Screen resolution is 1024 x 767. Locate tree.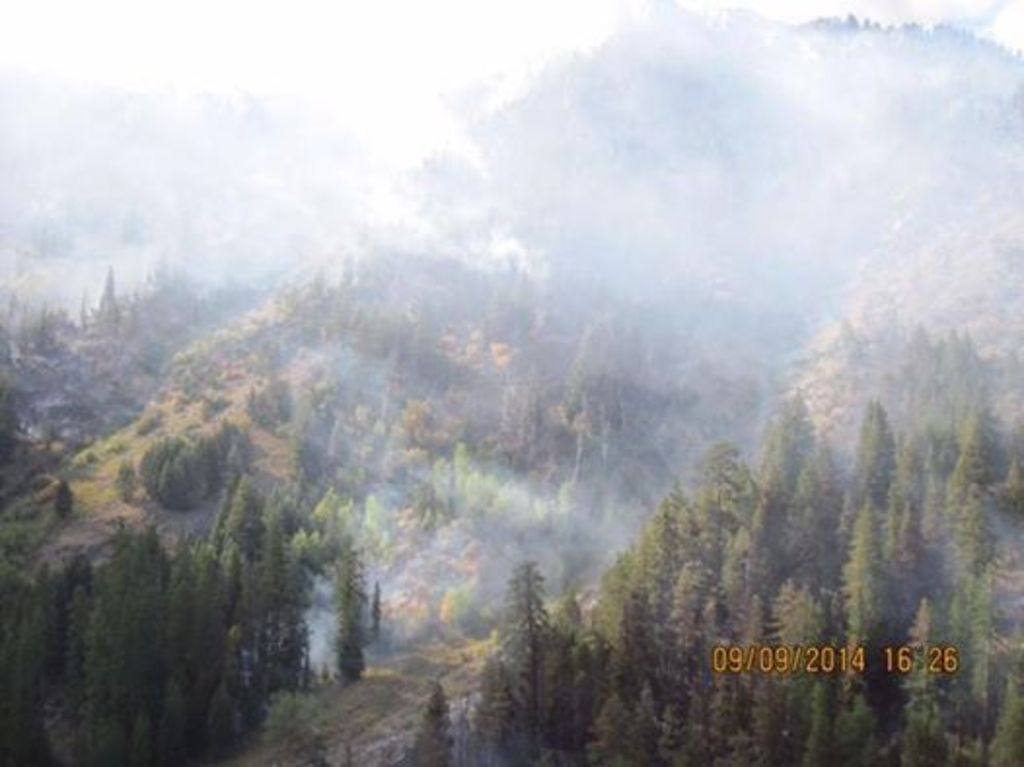
(x1=995, y1=642, x2=1022, y2=761).
